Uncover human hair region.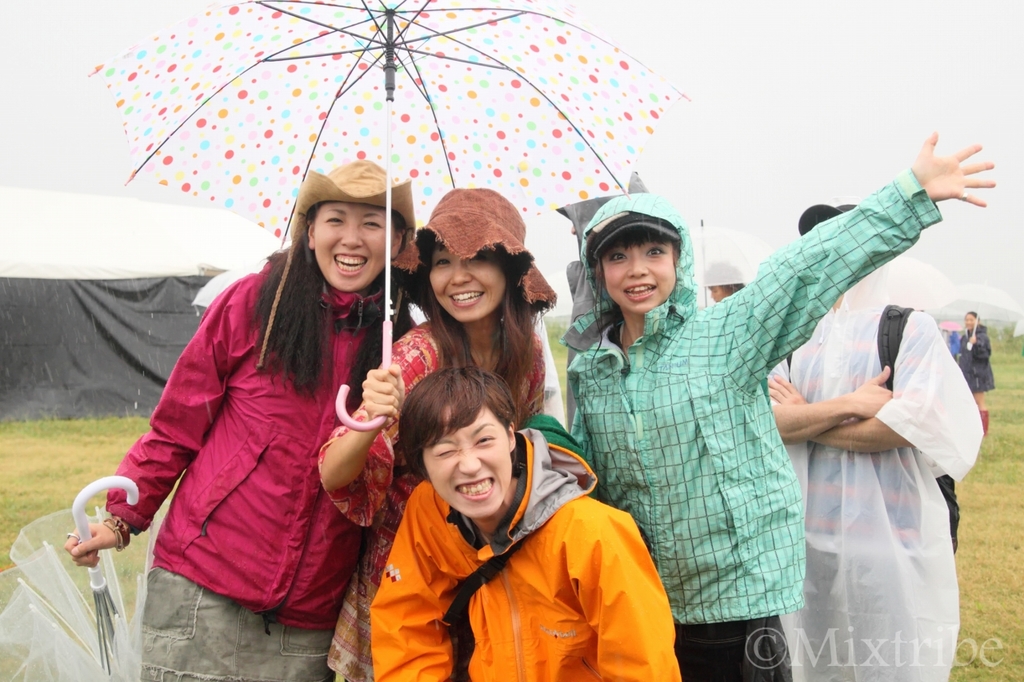
Uncovered: box(592, 224, 683, 392).
